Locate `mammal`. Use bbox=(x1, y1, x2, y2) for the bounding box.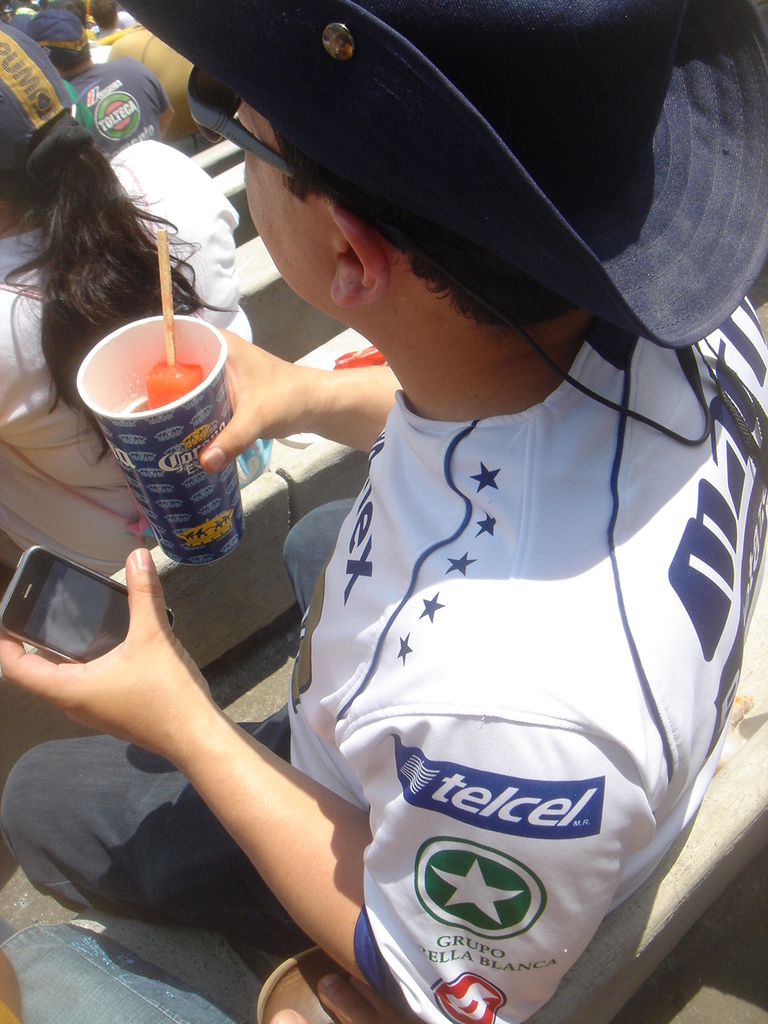
bbox=(0, 21, 235, 568).
